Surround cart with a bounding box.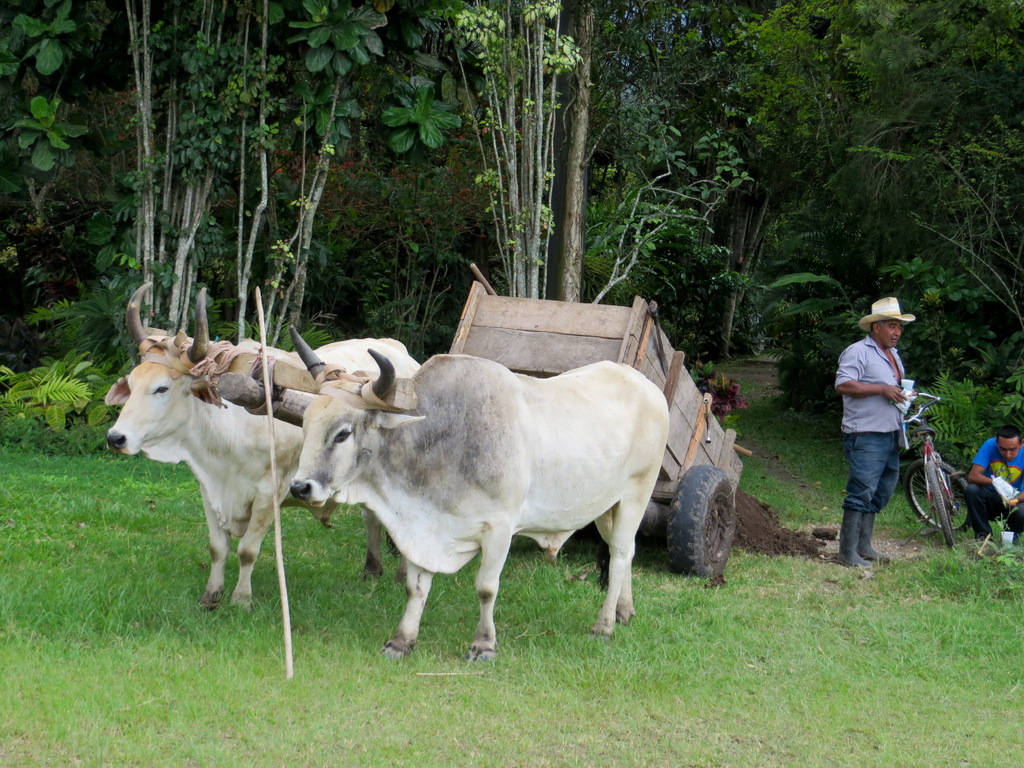
x1=144, y1=262, x2=755, y2=578.
